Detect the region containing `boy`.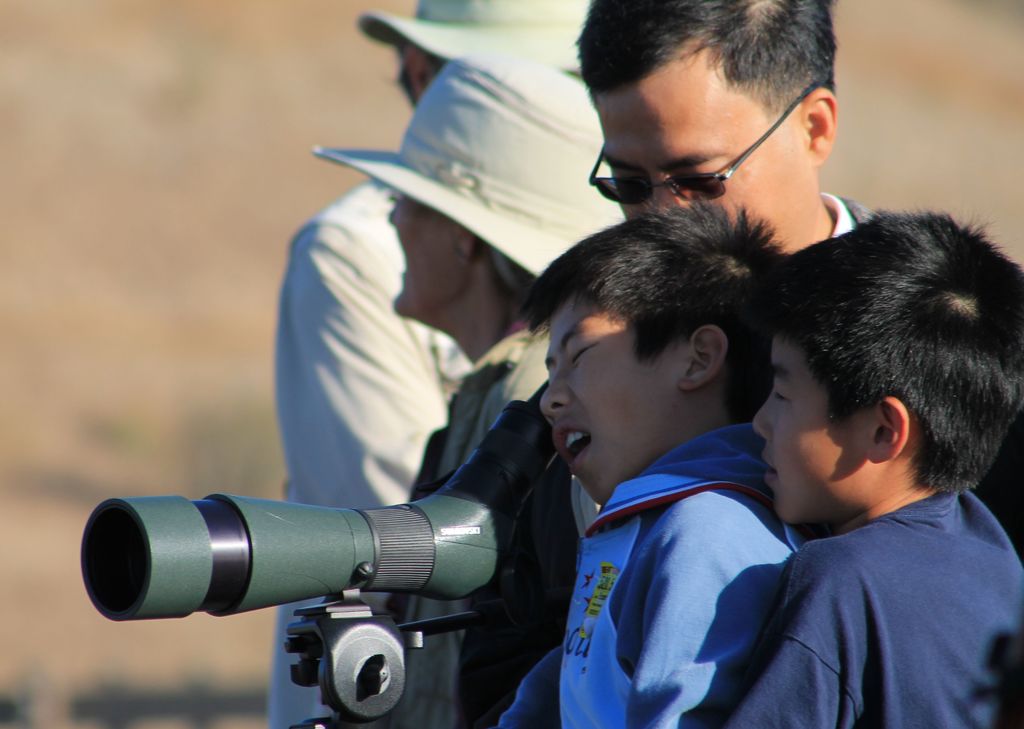
bbox(498, 199, 810, 728).
